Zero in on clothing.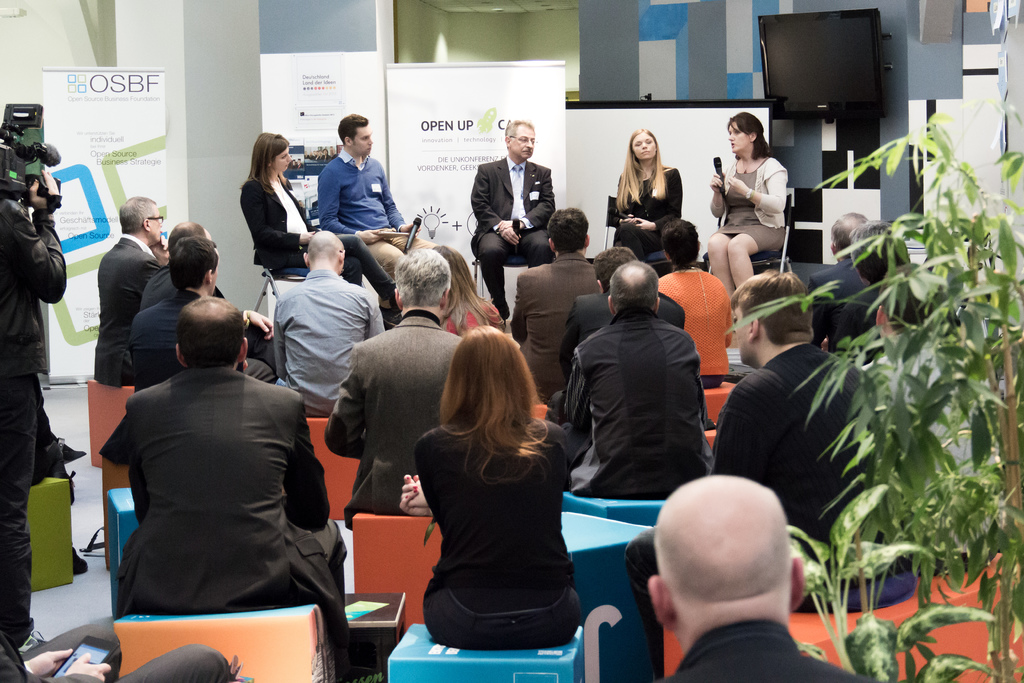
Zeroed in: <region>826, 290, 964, 352</region>.
